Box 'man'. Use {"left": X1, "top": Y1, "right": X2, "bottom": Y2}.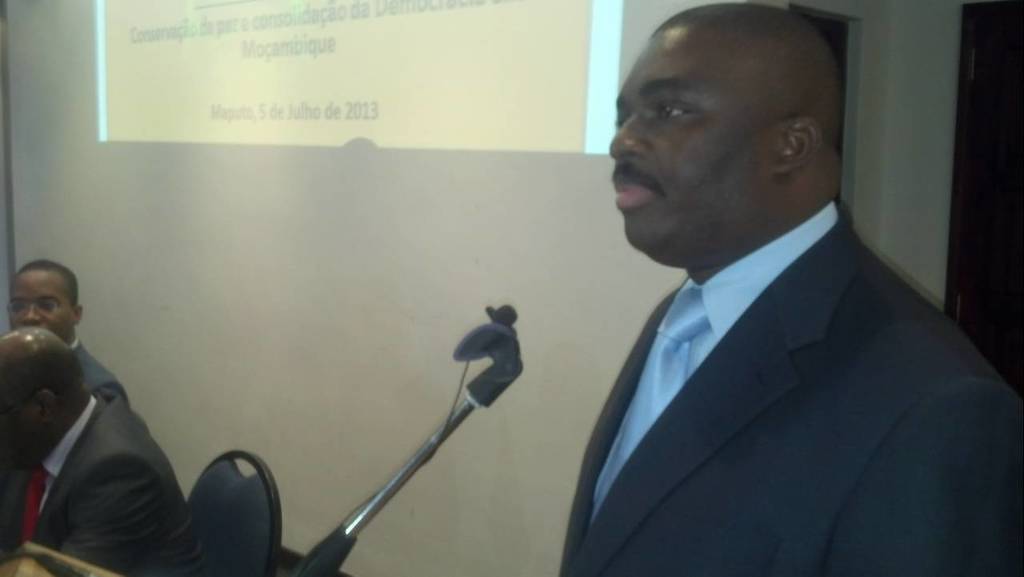
{"left": 5, "top": 257, "right": 134, "bottom": 411}.
